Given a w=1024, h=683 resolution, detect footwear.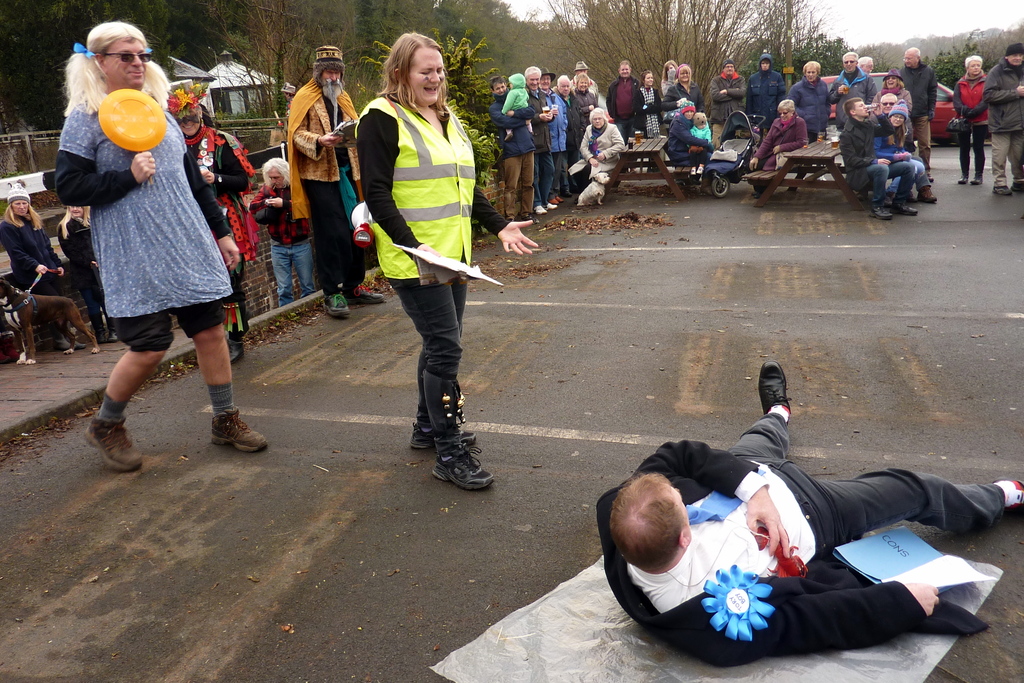
bbox=[226, 333, 246, 365].
